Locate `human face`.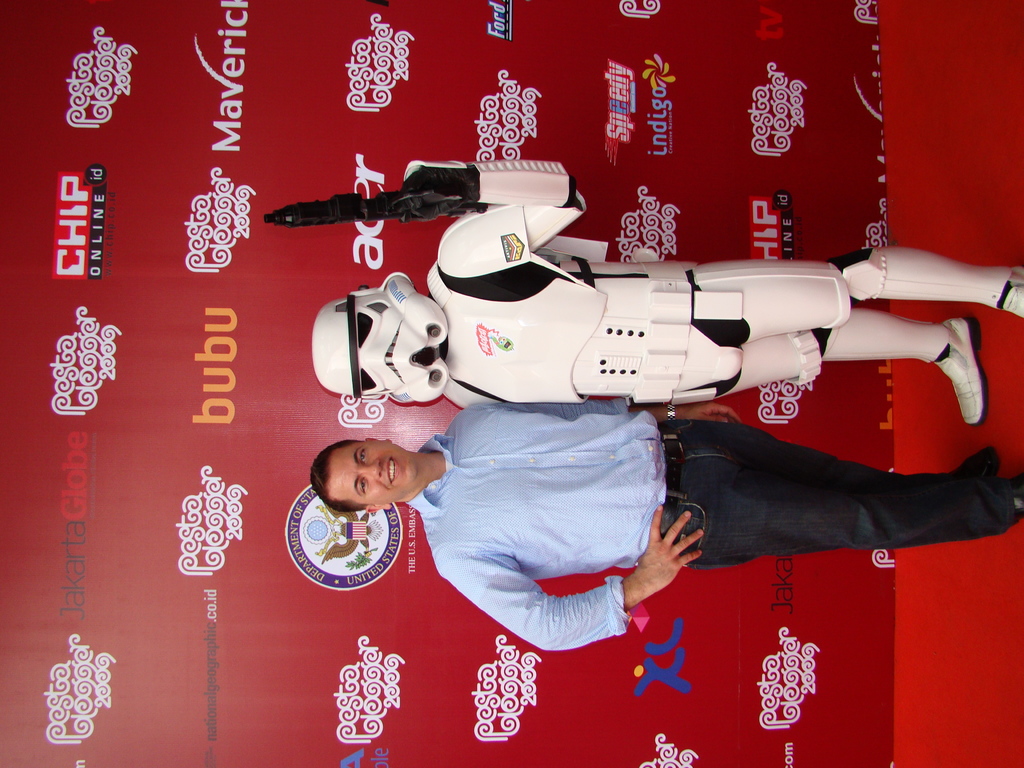
Bounding box: left=326, top=436, right=419, bottom=506.
